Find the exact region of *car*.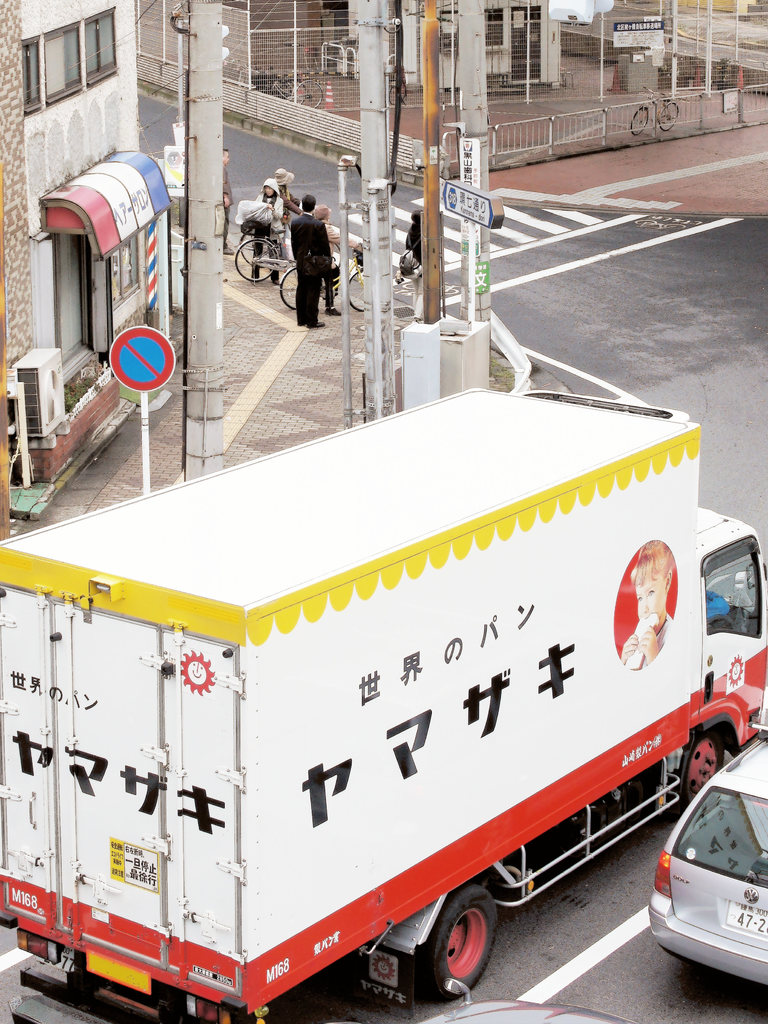
Exact region: (left=649, top=781, right=767, bottom=988).
